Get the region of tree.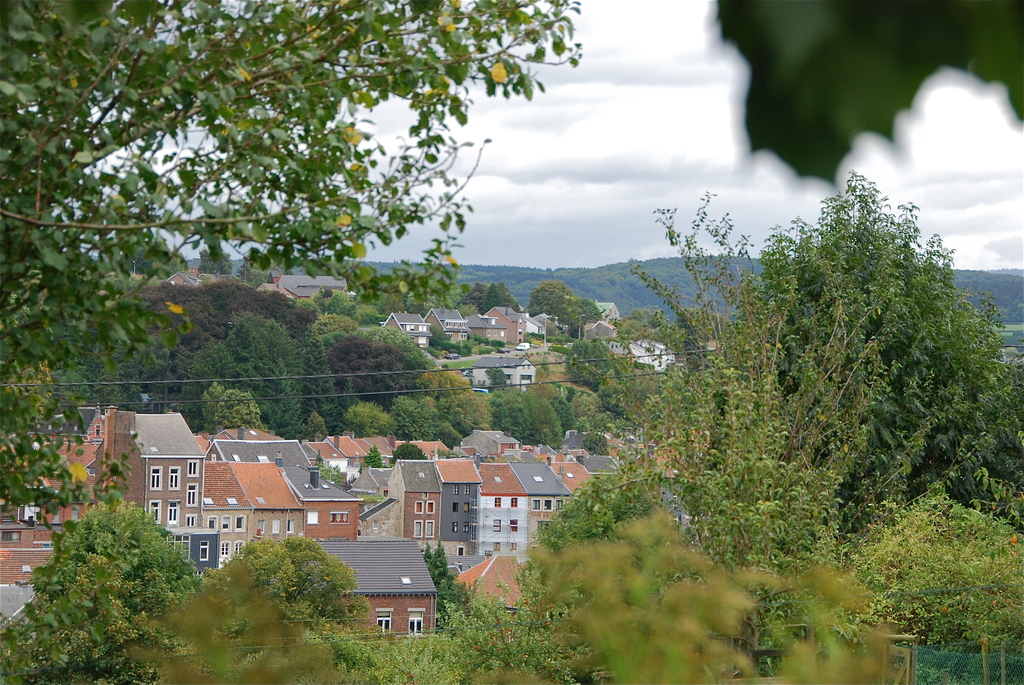
rect(209, 393, 266, 433).
